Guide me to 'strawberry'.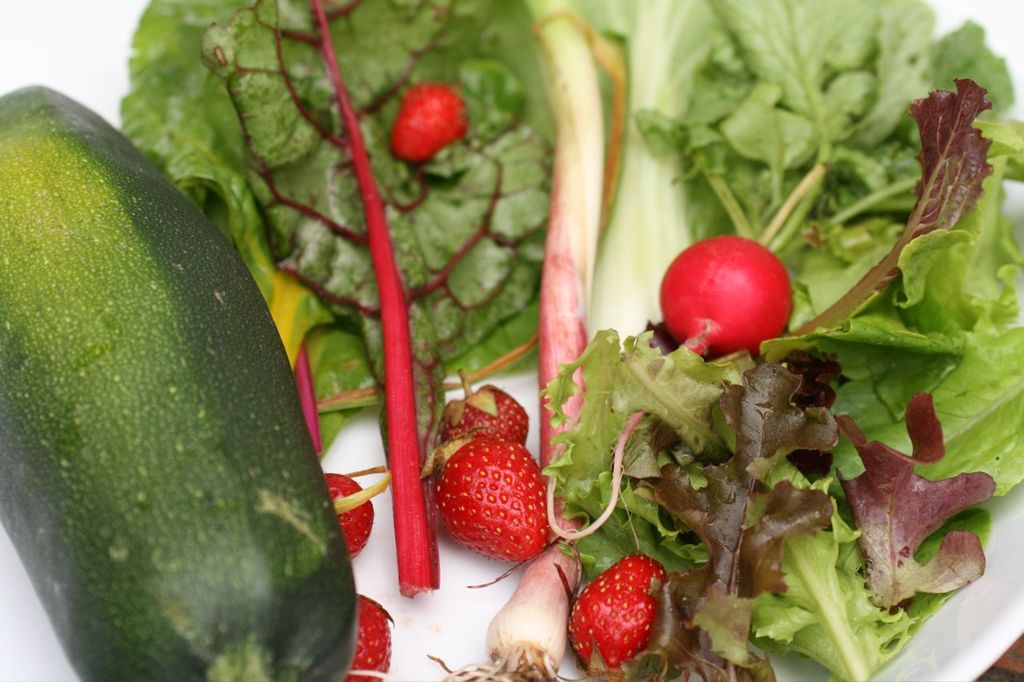
Guidance: {"left": 392, "top": 79, "right": 468, "bottom": 164}.
